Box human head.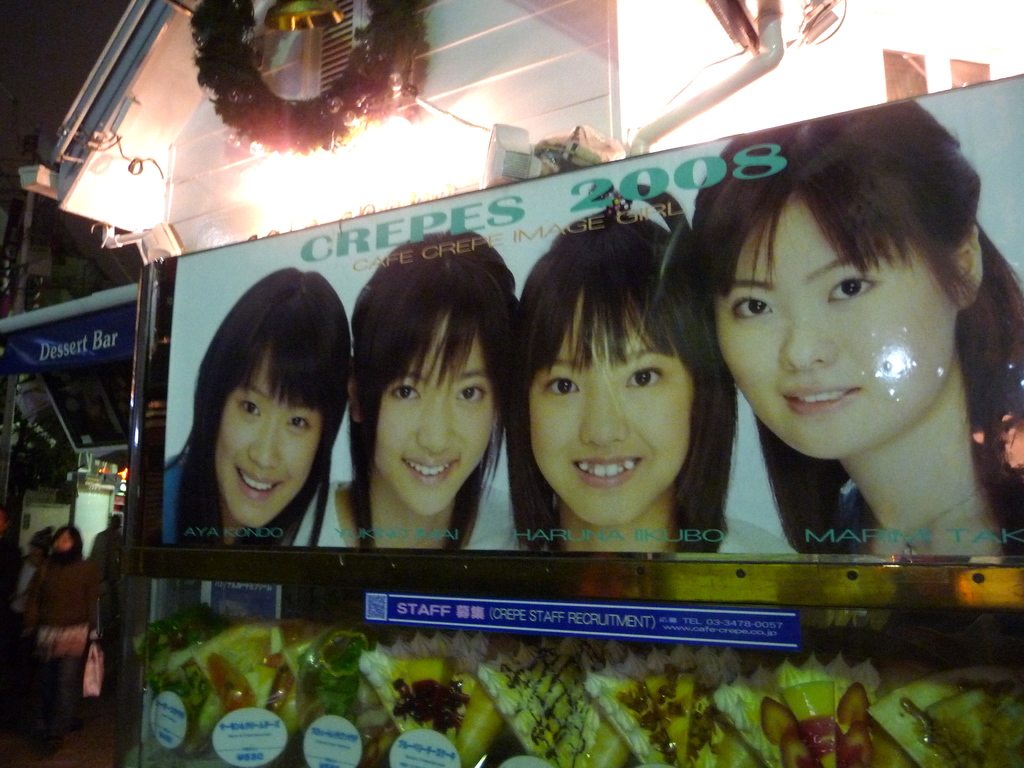
box=[53, 523, 83, 554].
